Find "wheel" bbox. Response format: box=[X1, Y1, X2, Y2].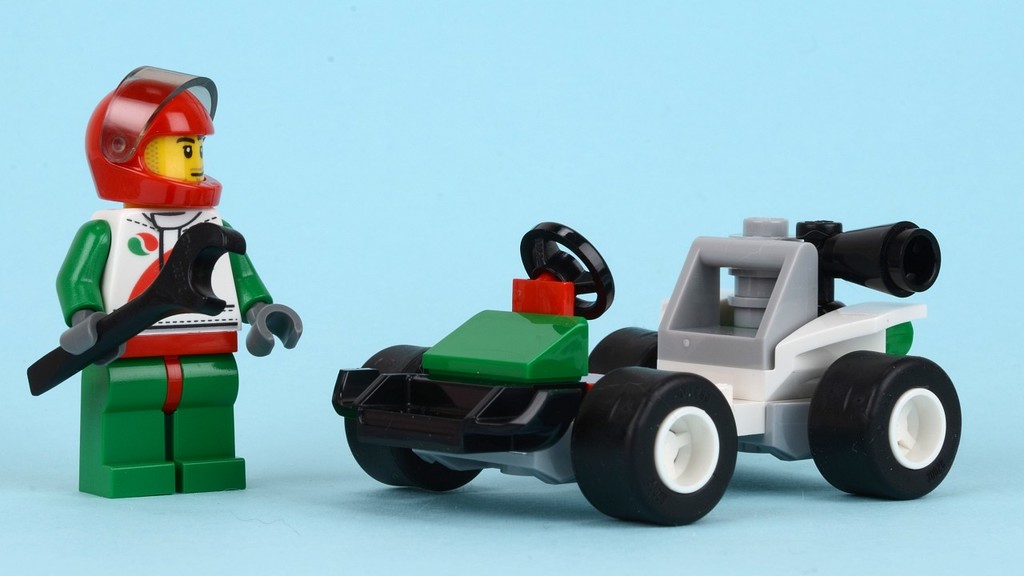
box=[805, 342, 963, 502].
